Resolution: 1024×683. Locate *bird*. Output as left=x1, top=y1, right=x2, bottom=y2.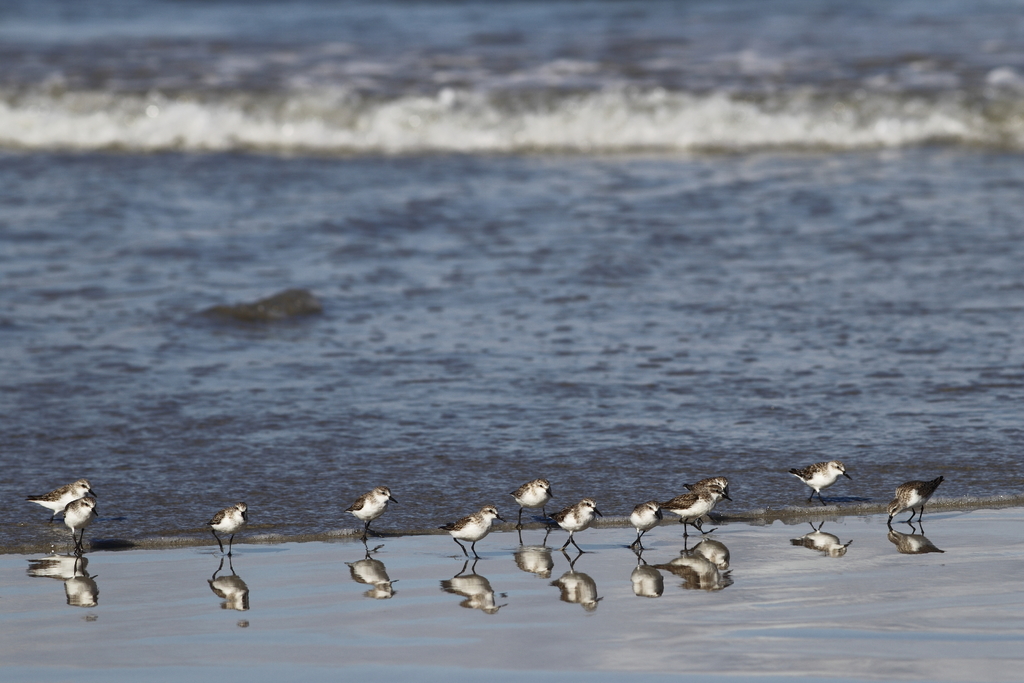
left=664, top=481, right=727, bottom=540.
